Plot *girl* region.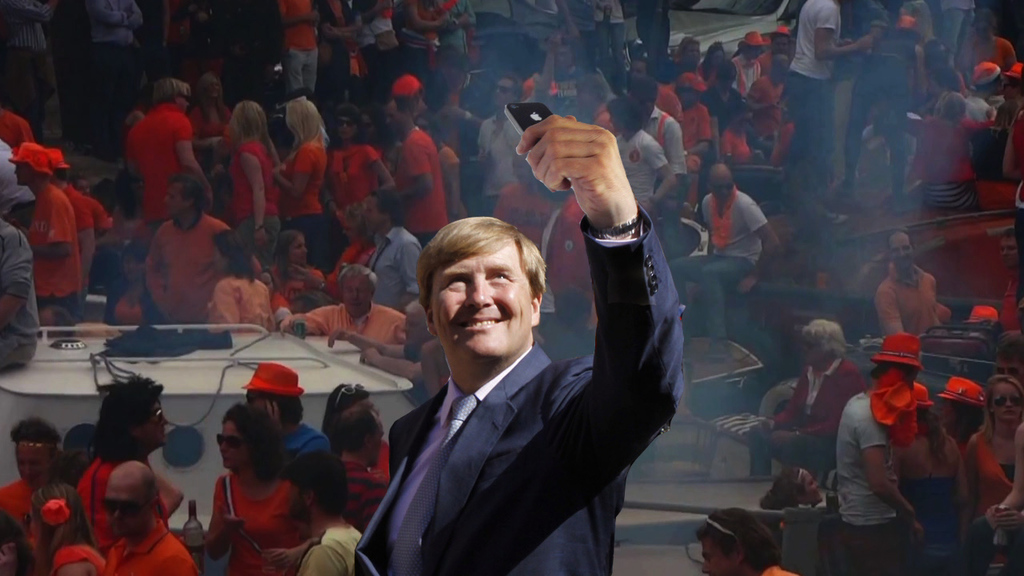
Plotted at rect(204, 400, 316, 575).
